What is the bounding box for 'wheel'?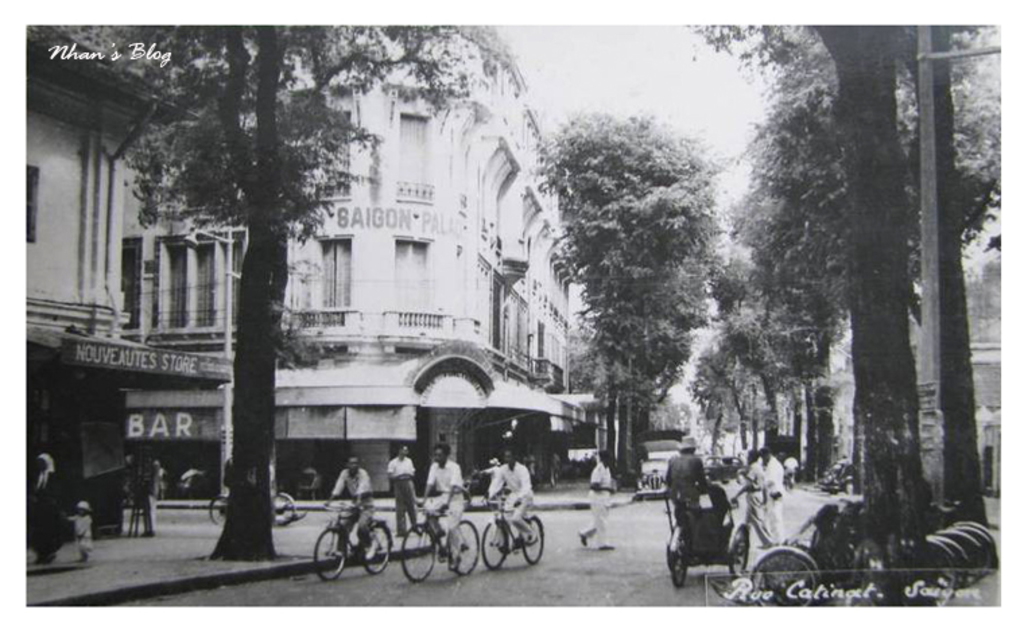
bbox(402, 520, 437, 582).
